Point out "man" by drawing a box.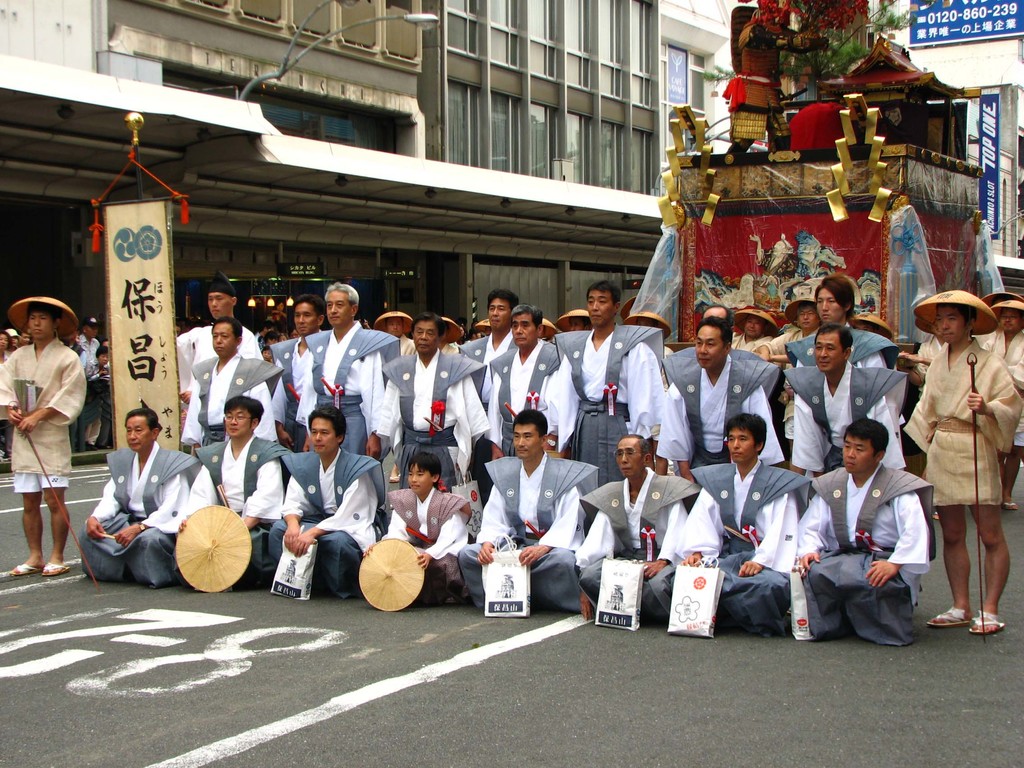
x1=460, y1=407, x2=593, y2=612.
